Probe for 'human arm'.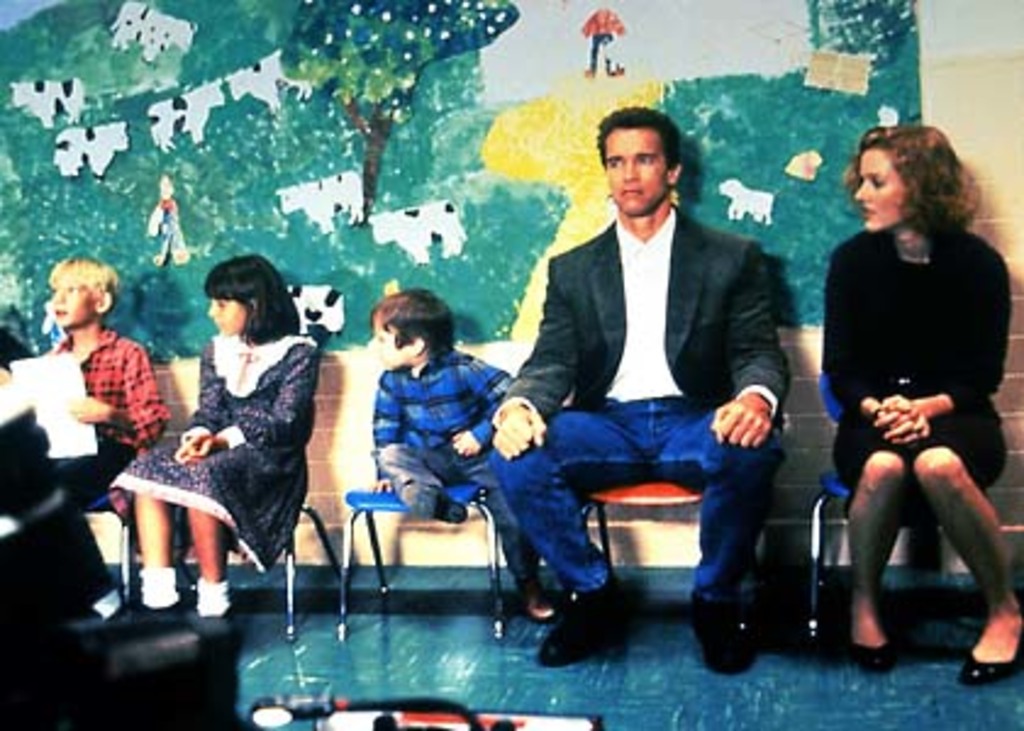
Probe result: 705 253 790 451.
